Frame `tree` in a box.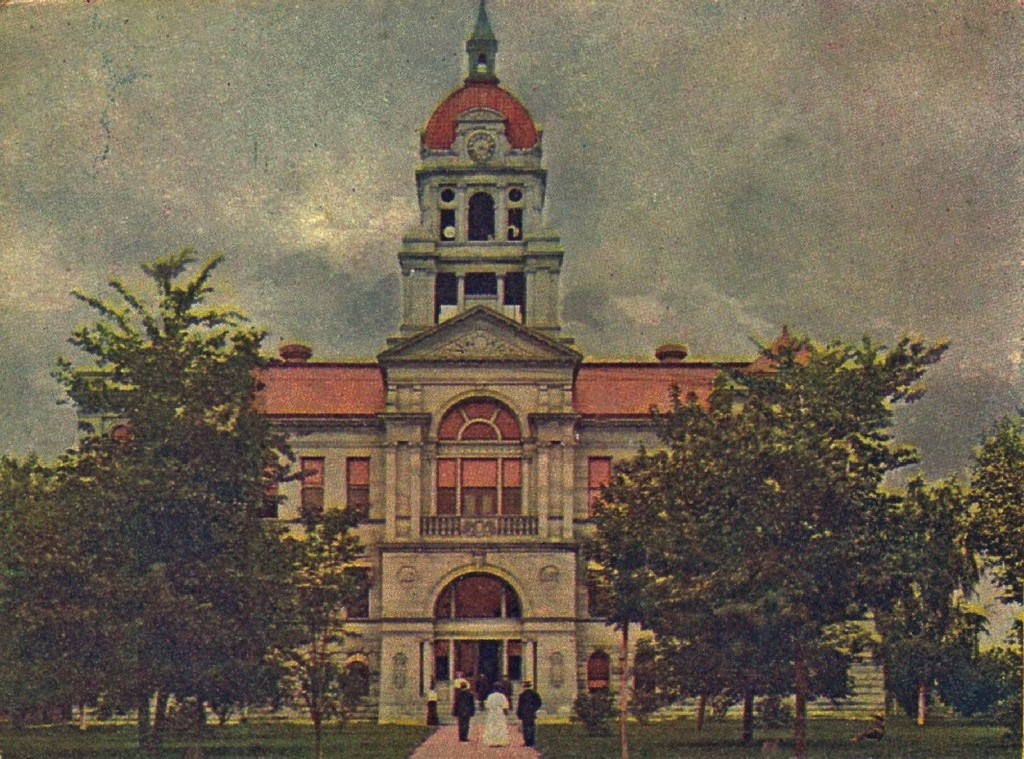
detection(860, 480, 977, 727).
